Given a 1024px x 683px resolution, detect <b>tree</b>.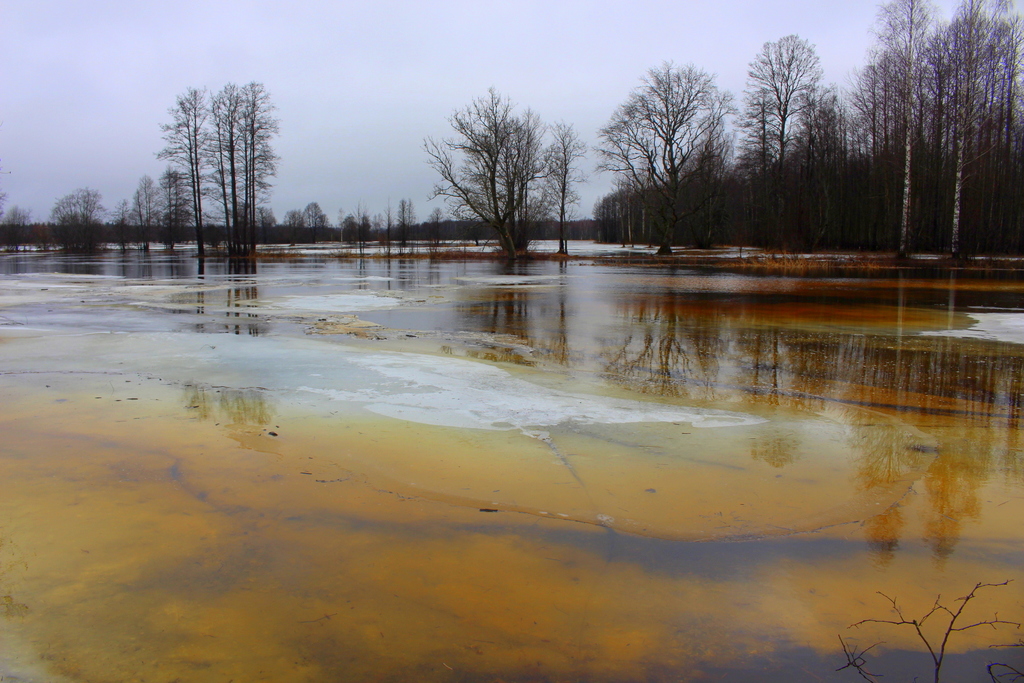
<bbox>843, 38, 938, 251</bbox>.
